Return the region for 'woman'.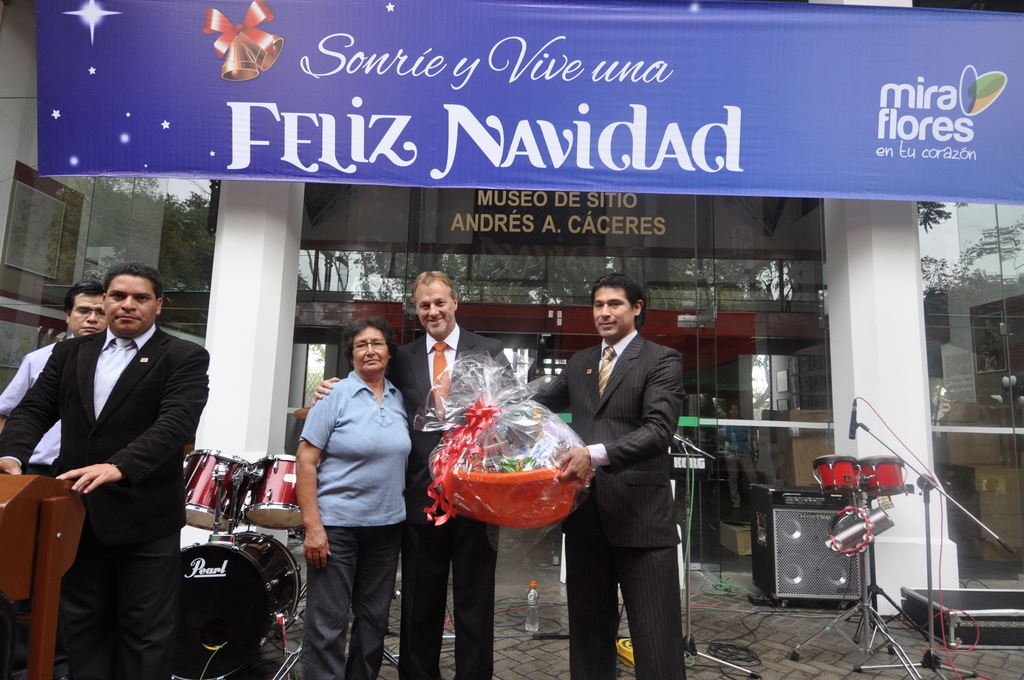
(x1=295, y1=316, x2=415, y2=679).
